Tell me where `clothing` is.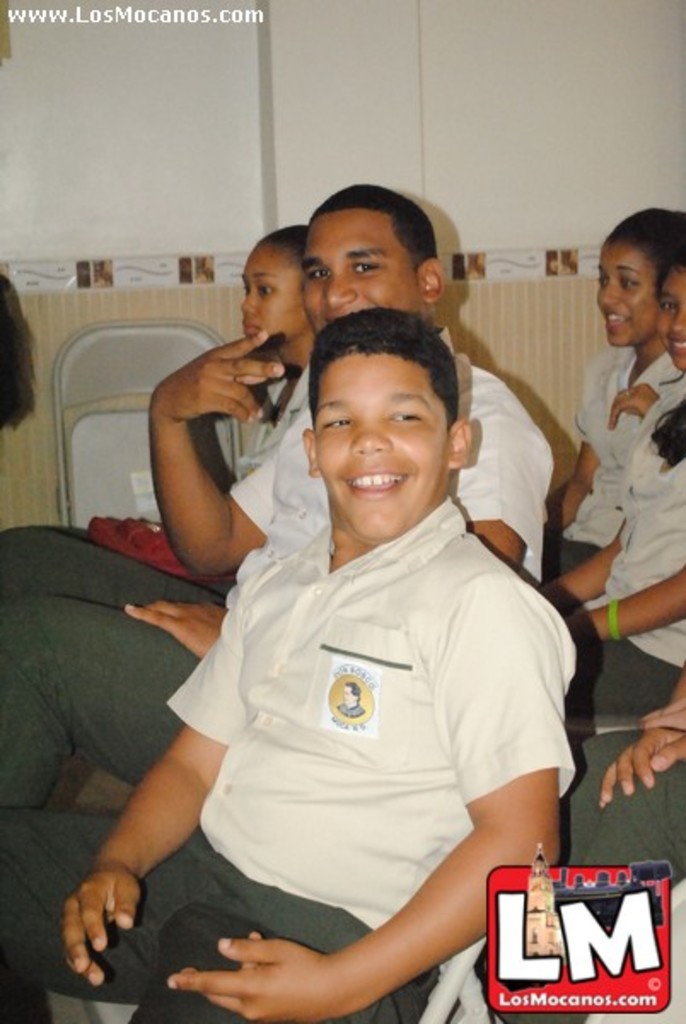
`clothing` is at 0 328 565 823.
